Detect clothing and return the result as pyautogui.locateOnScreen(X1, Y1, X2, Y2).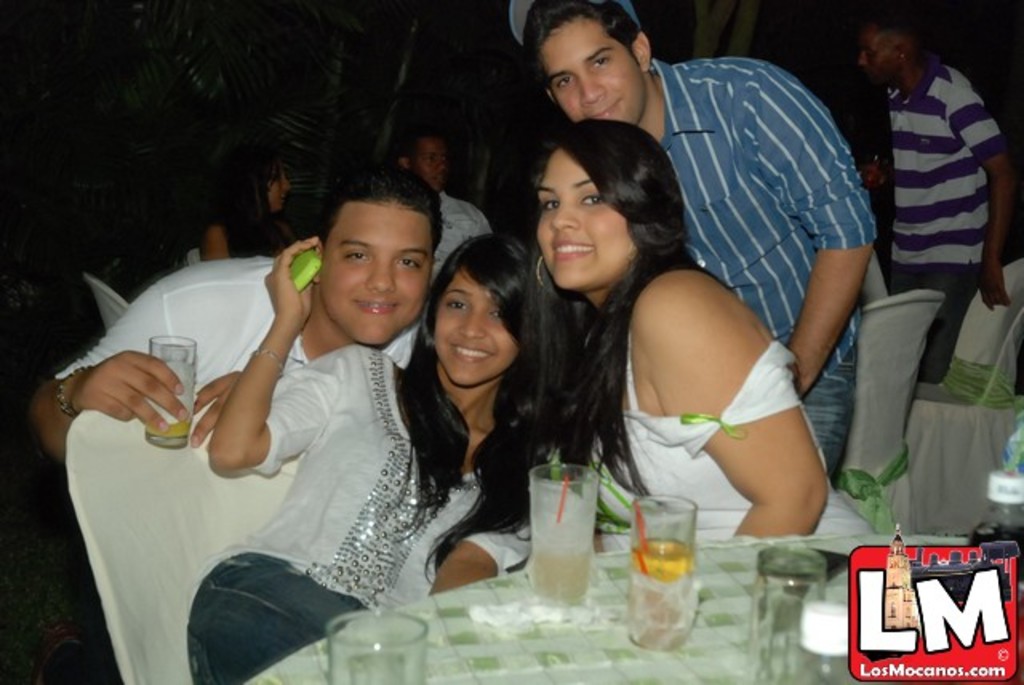
pyautogui.locateOnScreen(214, 205, 293, 245).
